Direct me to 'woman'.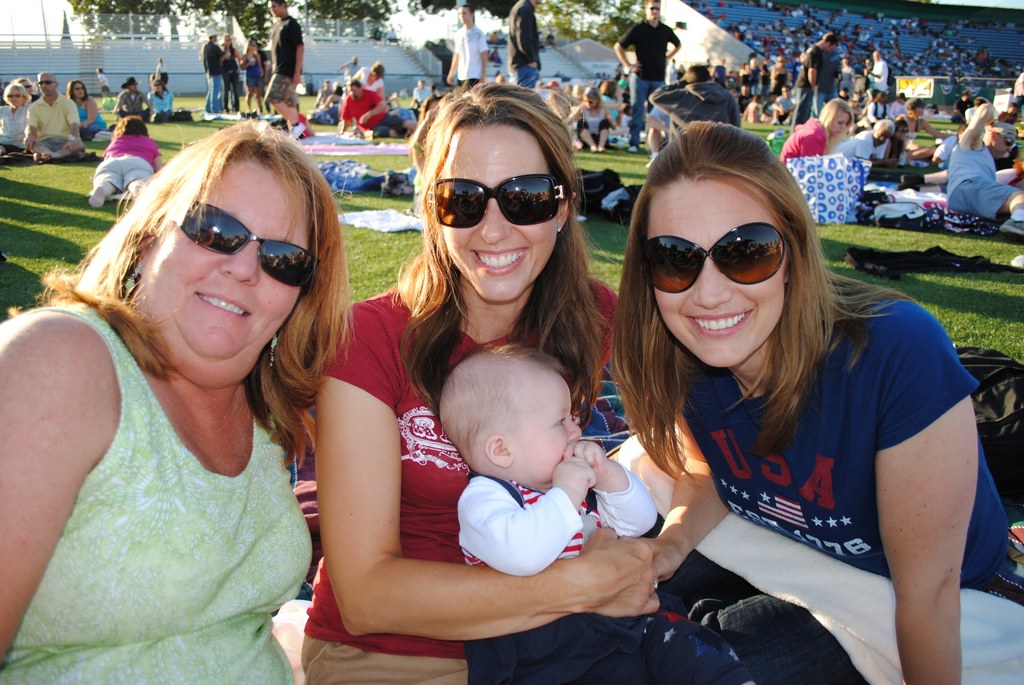
Direction: 0:79:35:152.
